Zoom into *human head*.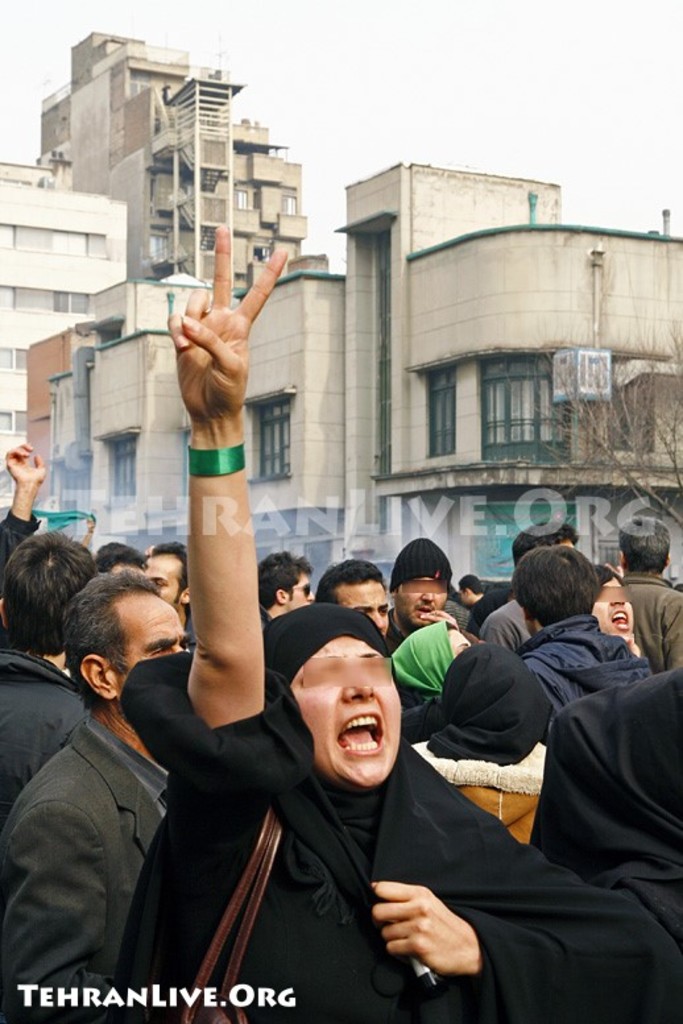
Zoom target: <box>591,565,636,637</box>.
